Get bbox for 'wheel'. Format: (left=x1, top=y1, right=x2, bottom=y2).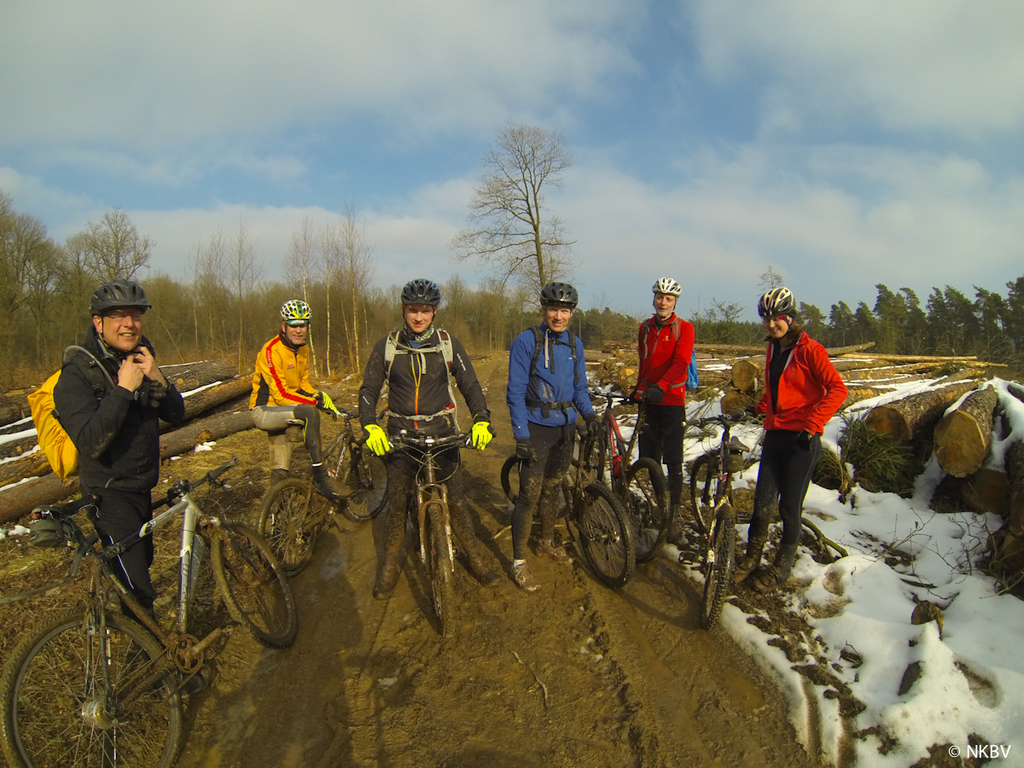
(left=406, top=501, right=419, bottom=550).
